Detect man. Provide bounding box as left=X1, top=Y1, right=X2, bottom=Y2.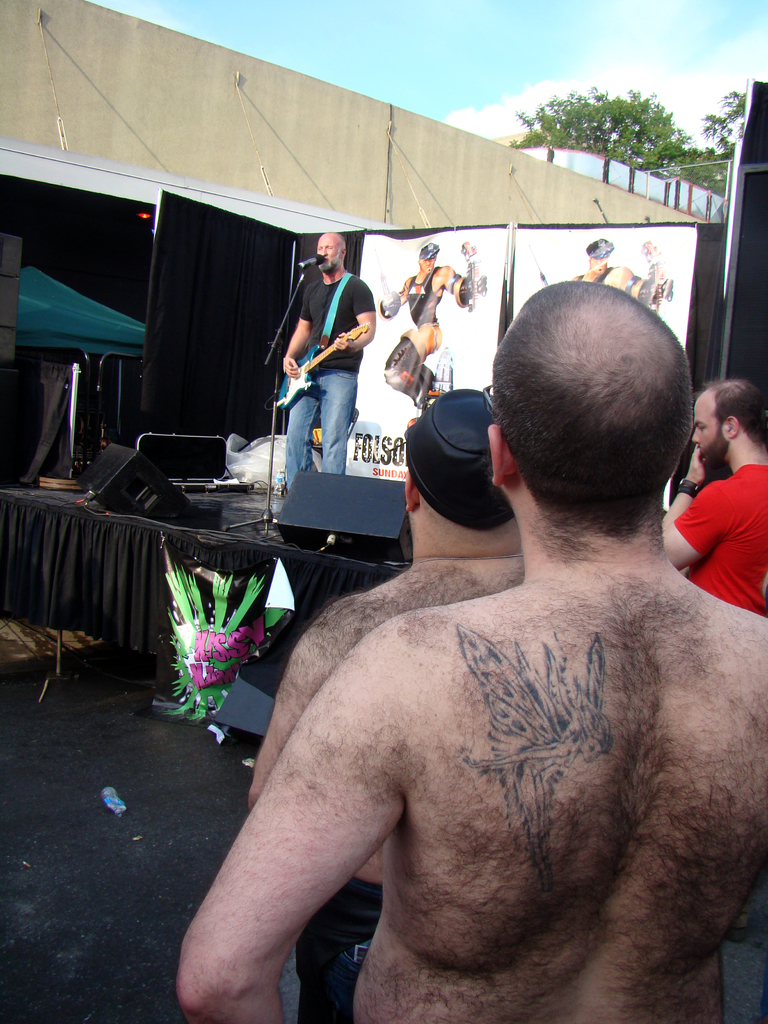
left=241, top=391, right=541, bottom=1023.
